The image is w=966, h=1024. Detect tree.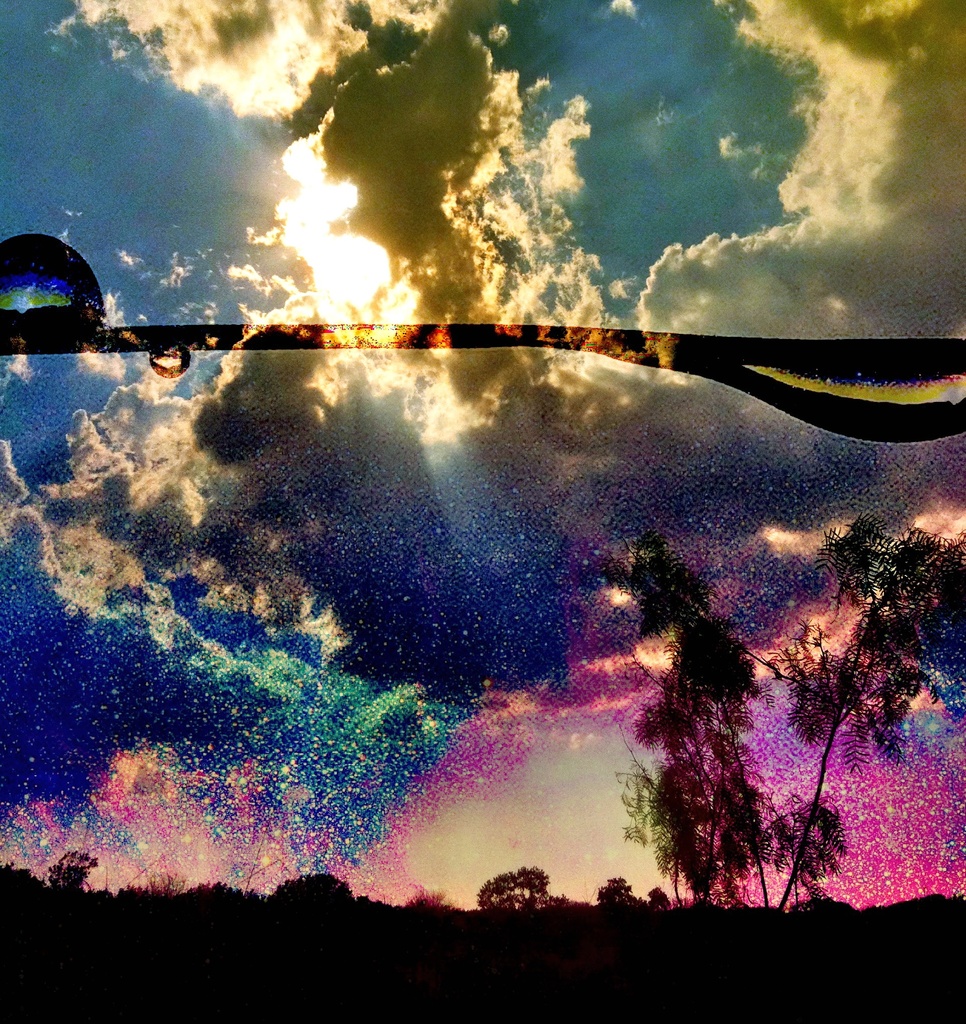
Detection: 561,438,890,934.
